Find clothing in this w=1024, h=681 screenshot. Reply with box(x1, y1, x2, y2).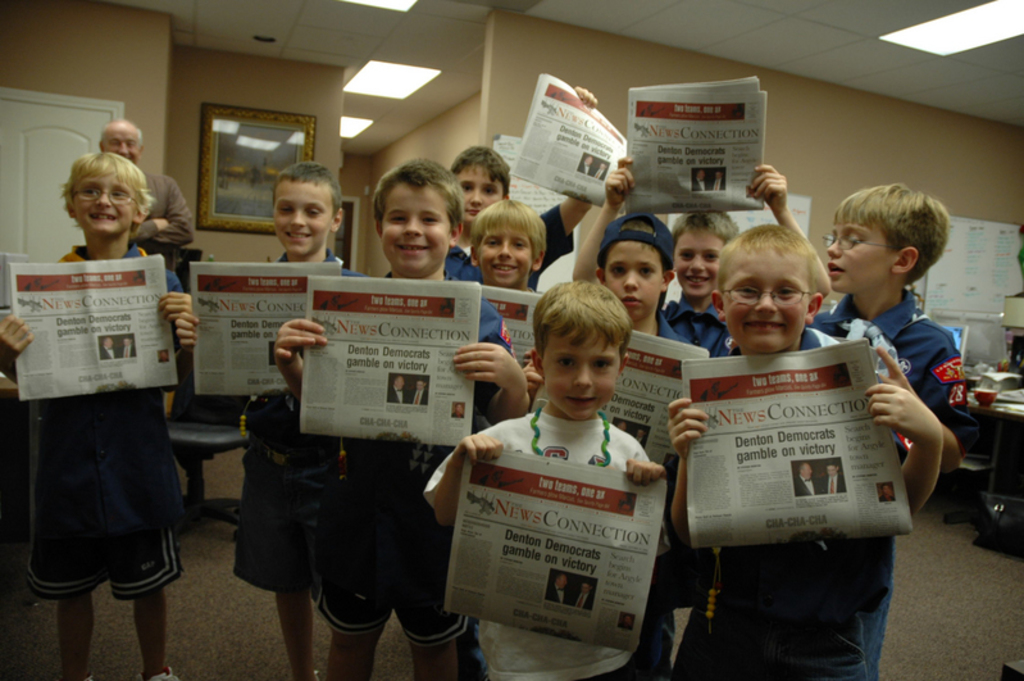
box(251, 235, 376, 595).
